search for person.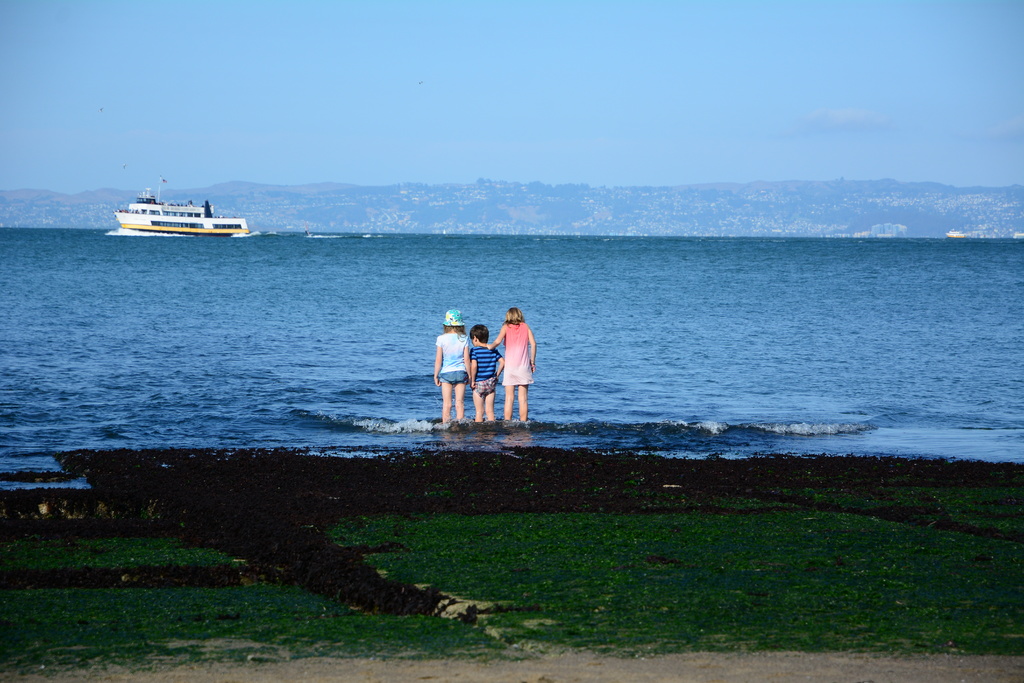
Found at [left=428, top=308, right=475, bottom=422].
